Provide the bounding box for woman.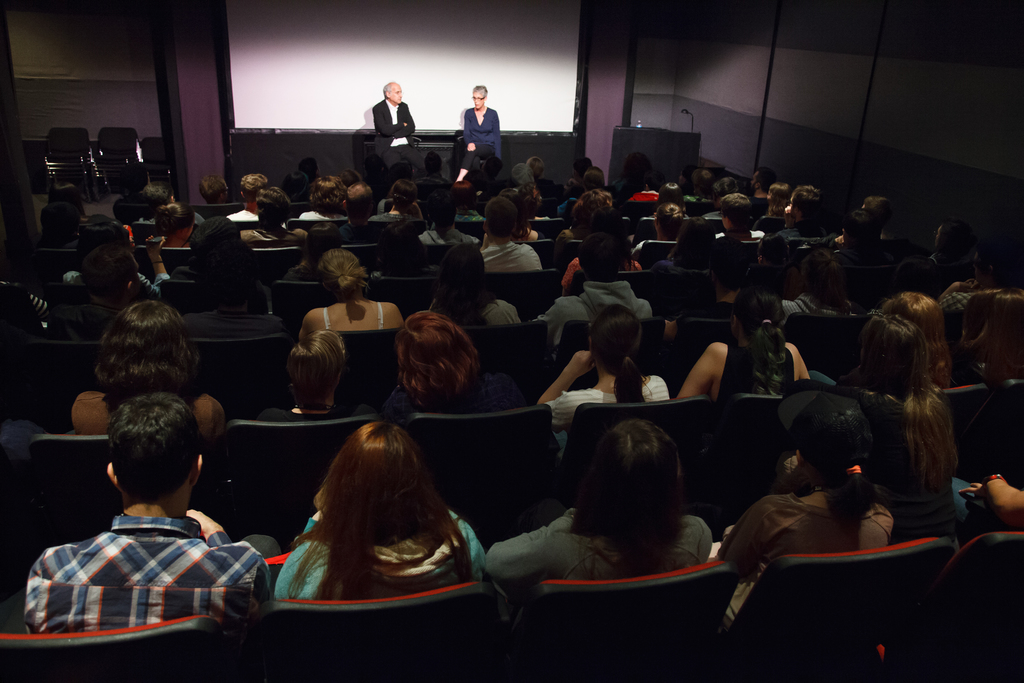
<box>454,84,505,181</box>.
